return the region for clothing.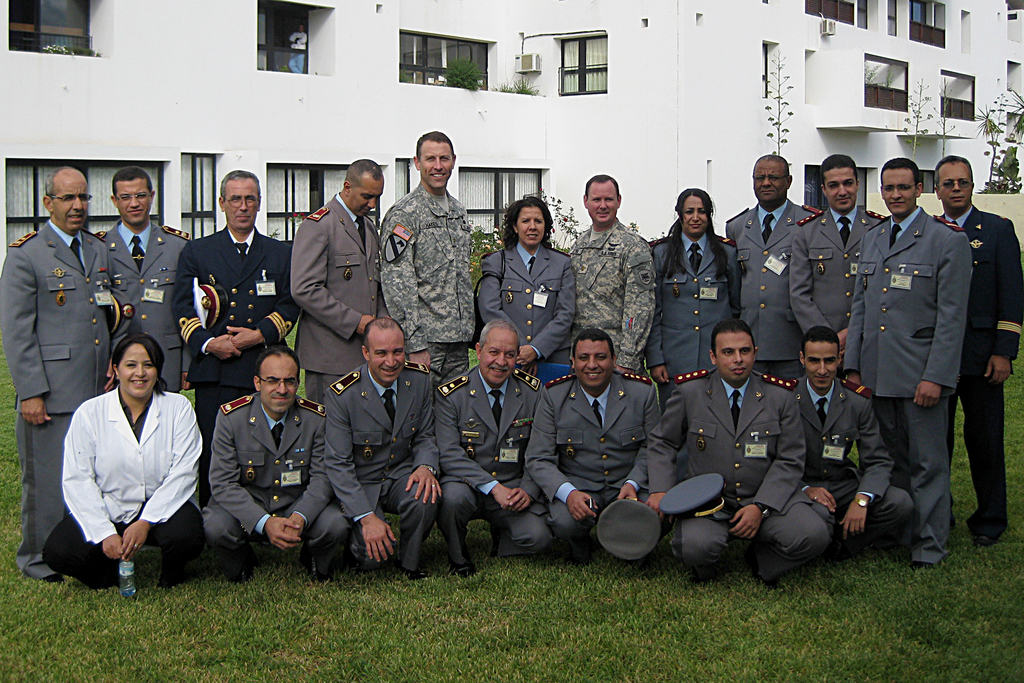
(286,28,307,72).
